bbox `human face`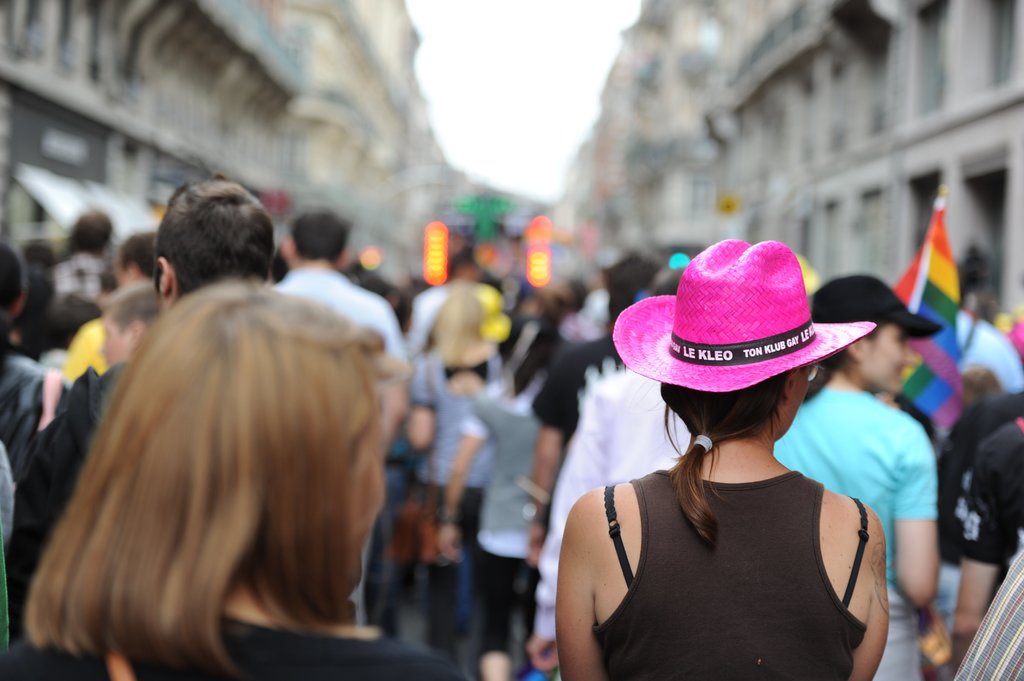
bbox=[868, 323, 915, 390]
